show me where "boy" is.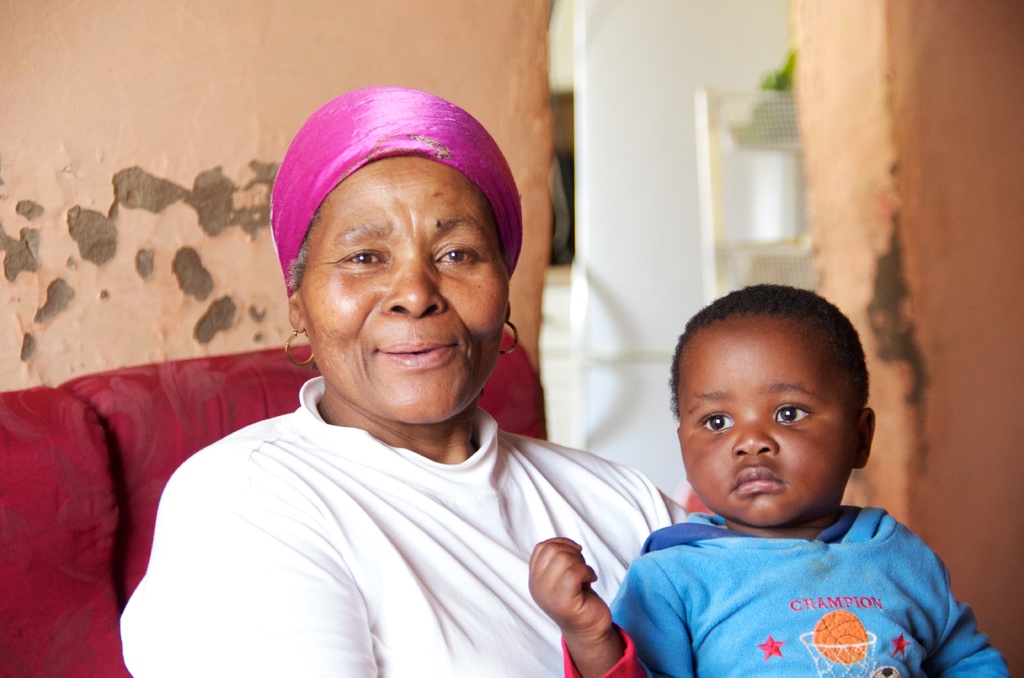
"boy" is at {"left": 586, "top": 270, "right": 975, "bottom": 677}.
